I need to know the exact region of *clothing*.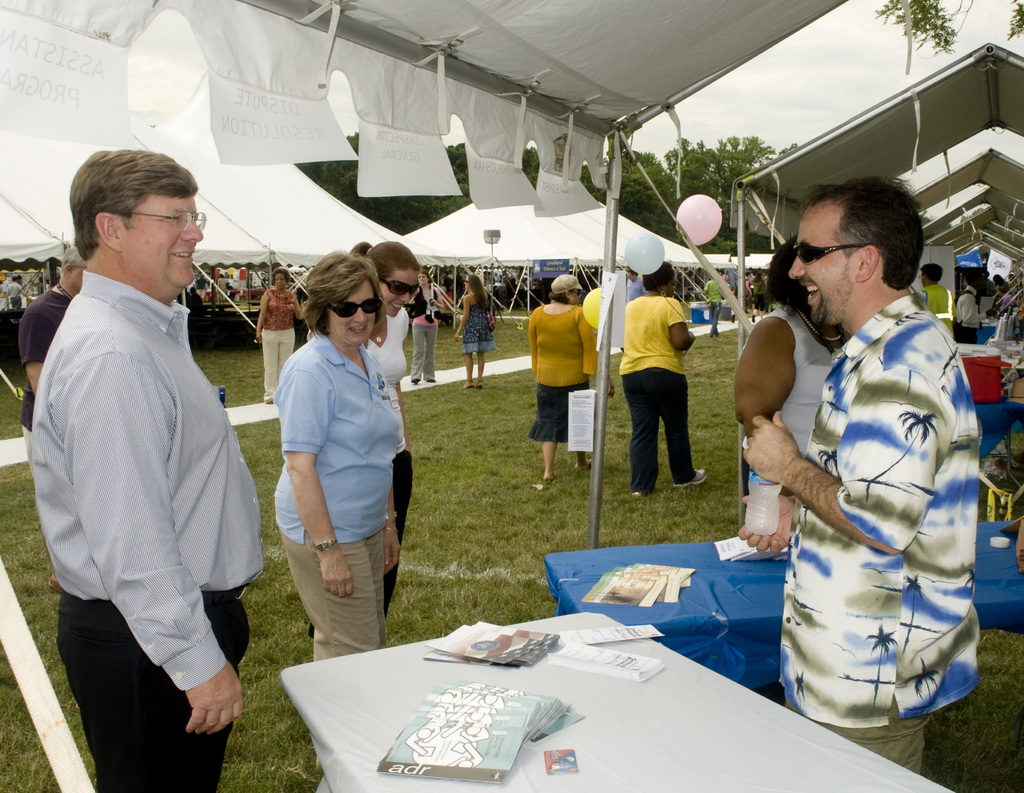
Region: (x1=742, y1=298, x2=836, y2=538).
